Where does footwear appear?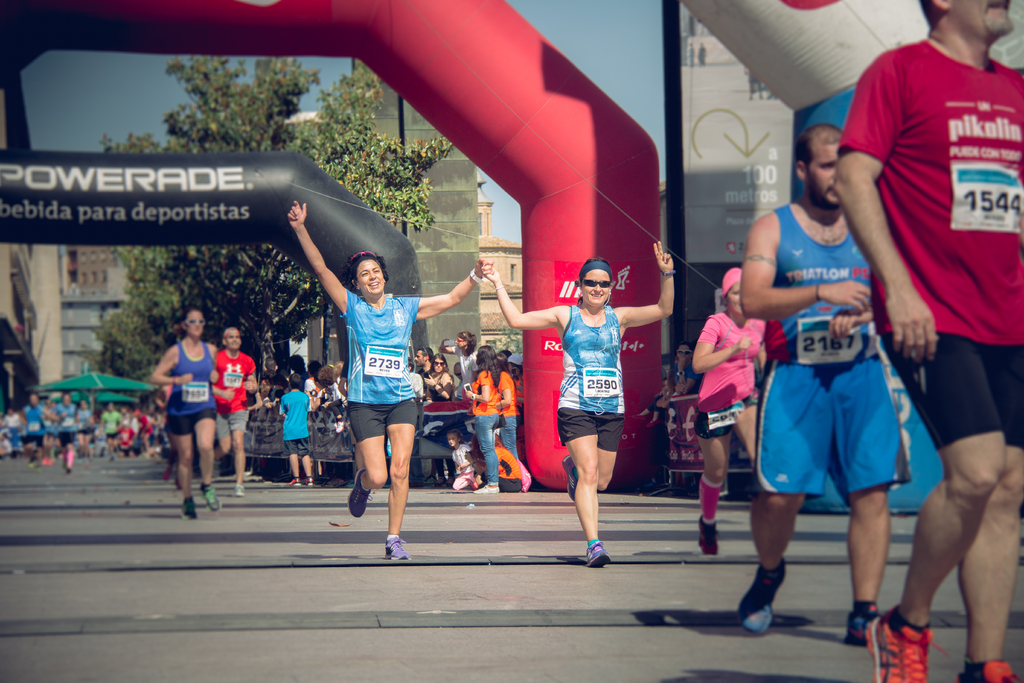
Appears at {"left": 173, "top": 475, "right": 181, "bottom": 489}.
